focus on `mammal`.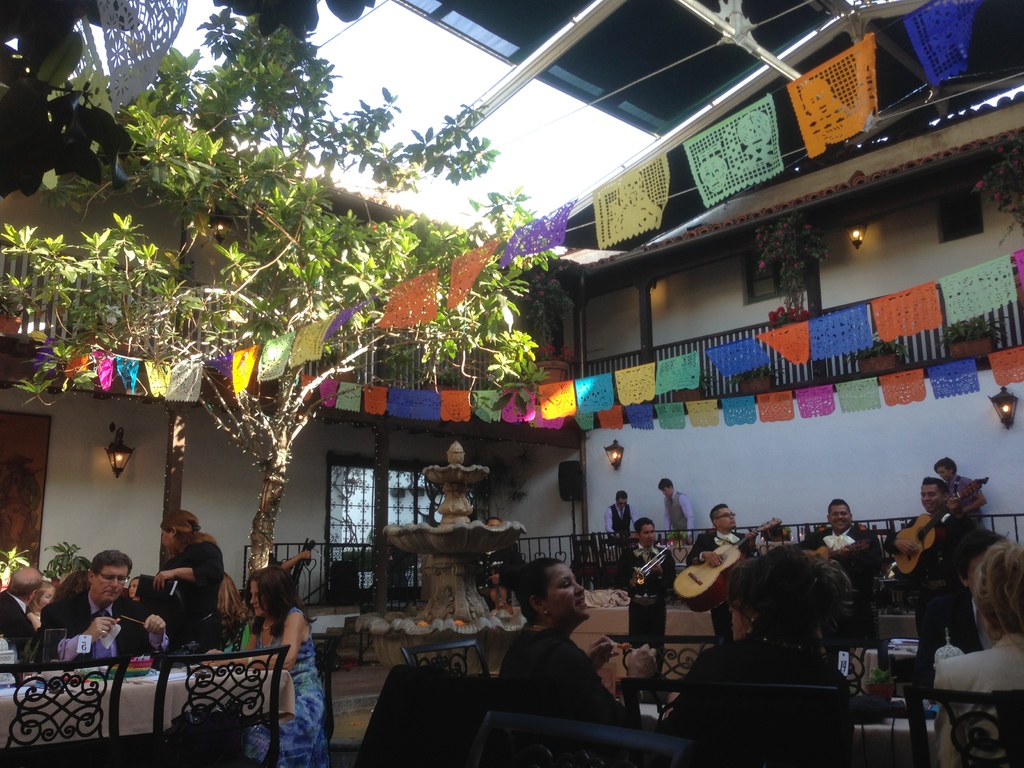
Focused at bbox=(922, 524, 1002, 659).
